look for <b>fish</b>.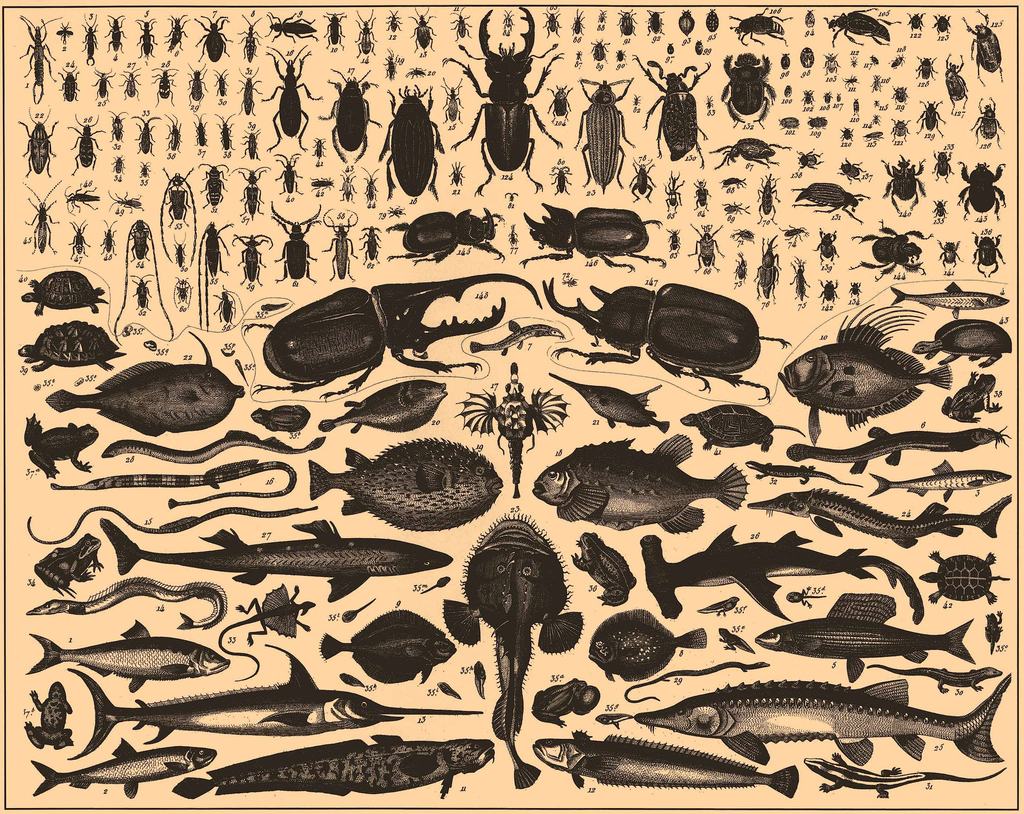
Found: (left=585, top=608, right=708, bottom=684).
